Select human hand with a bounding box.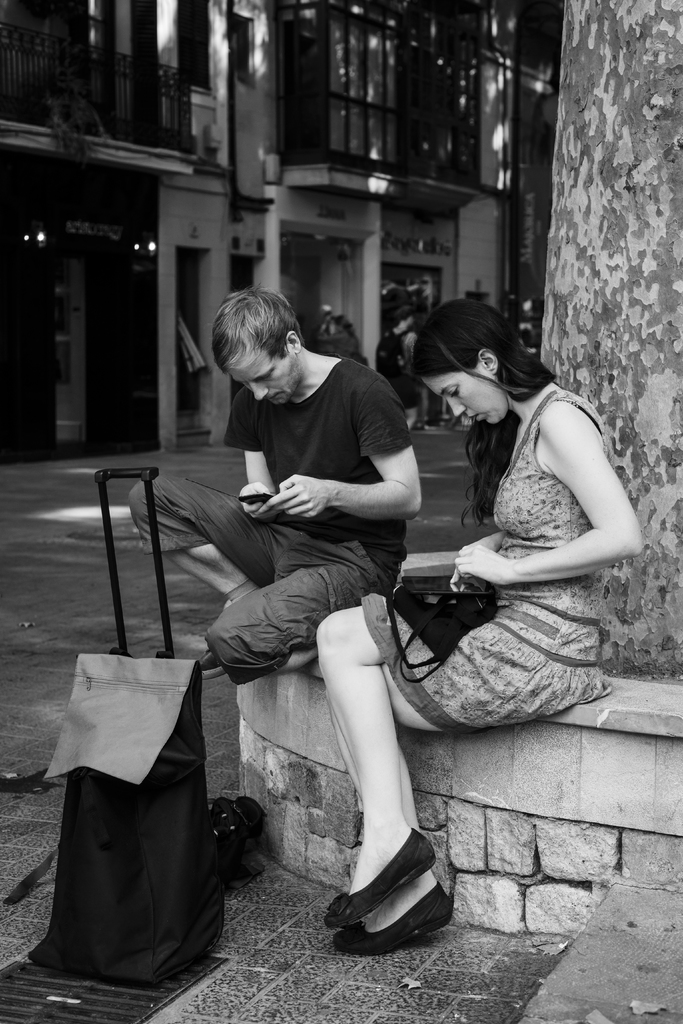
[x1=236, y1=475, x2=283, y2=526].
